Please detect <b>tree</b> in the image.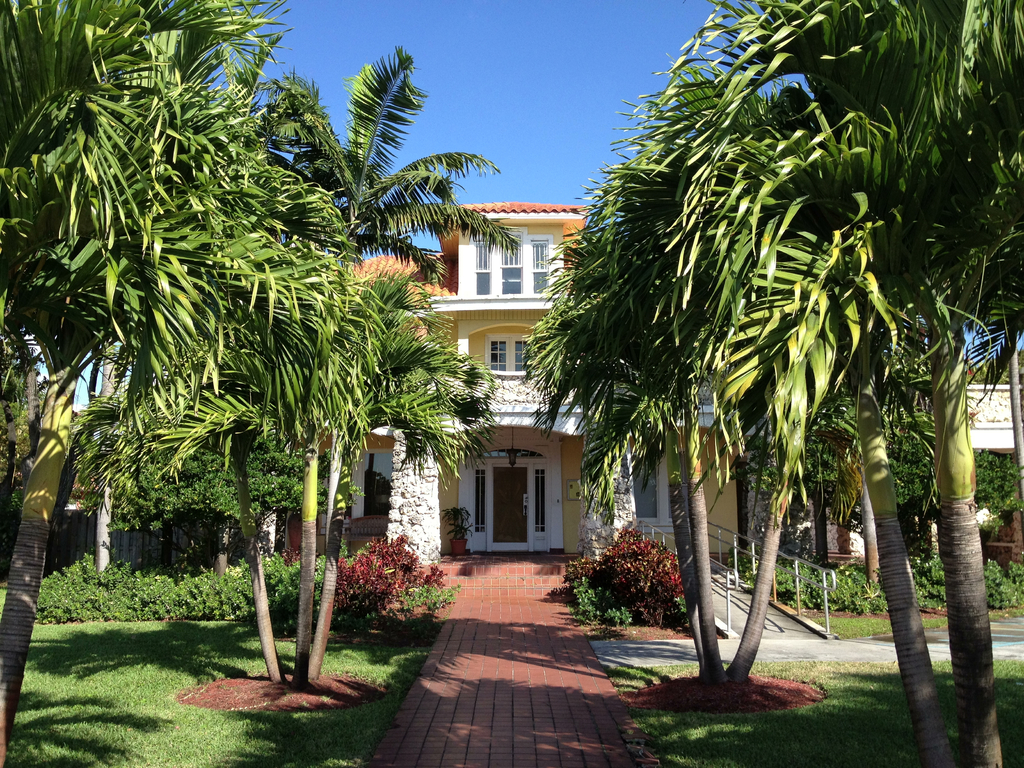
detection(74, 376, 330, 576).
